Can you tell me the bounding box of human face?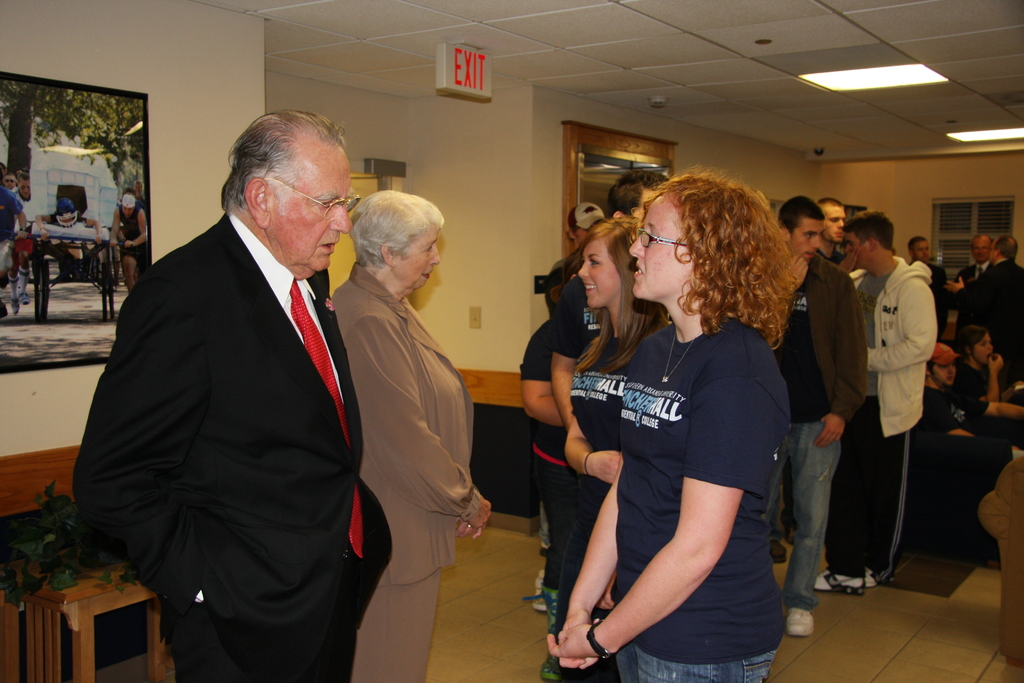
rect(845, 229, 863, 263).
